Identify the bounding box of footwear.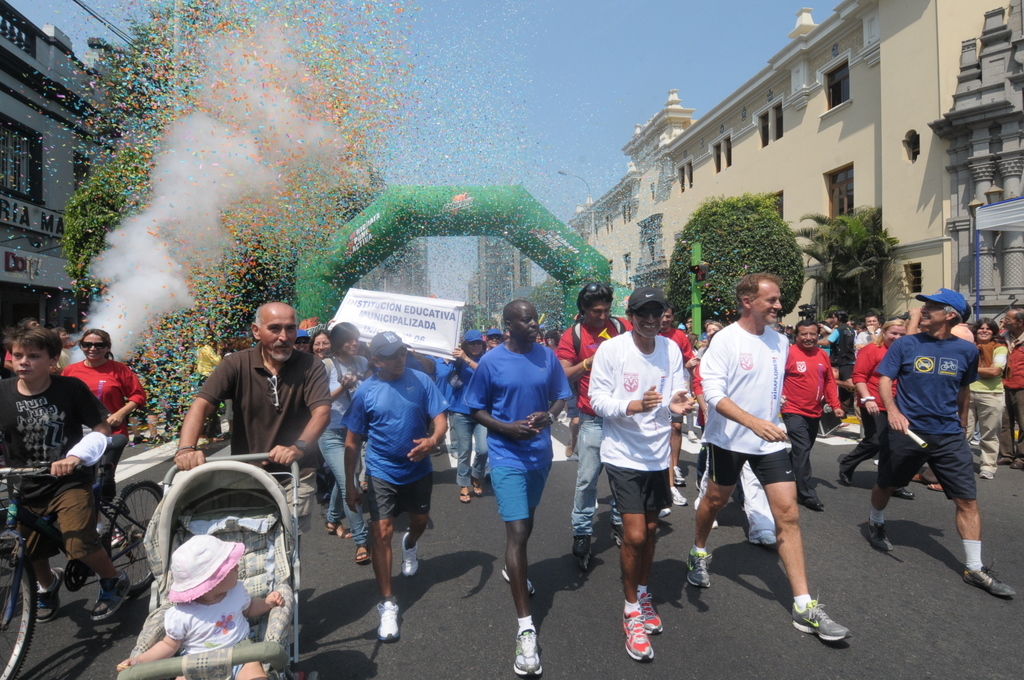
[839,459,853,486].
